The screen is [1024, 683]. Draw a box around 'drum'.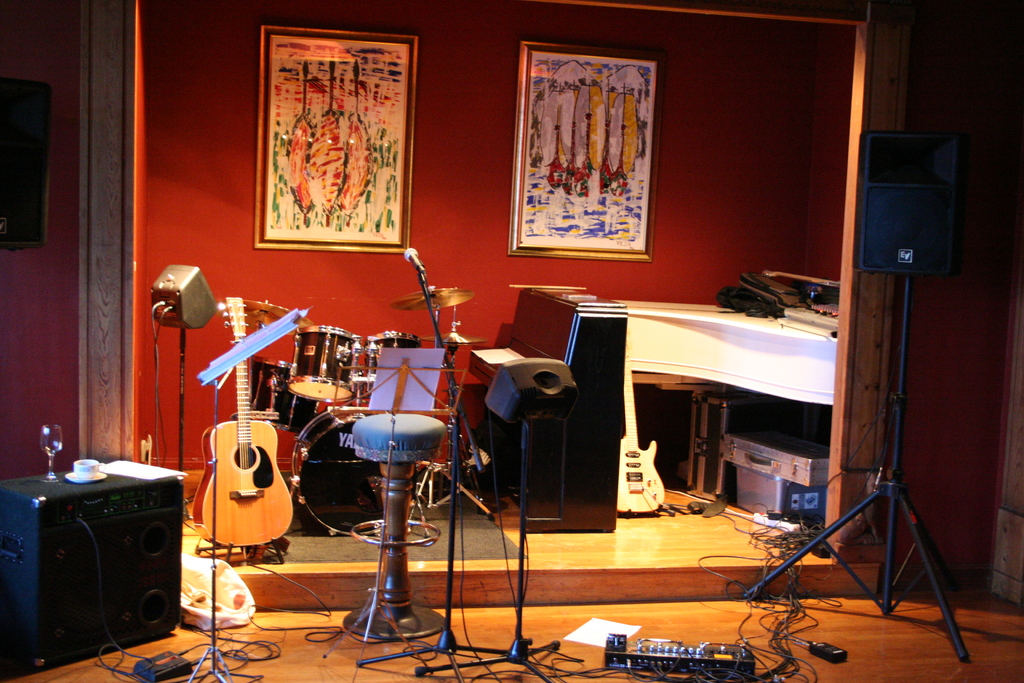
x1=250 y1=361 x2=323 y2=440.
